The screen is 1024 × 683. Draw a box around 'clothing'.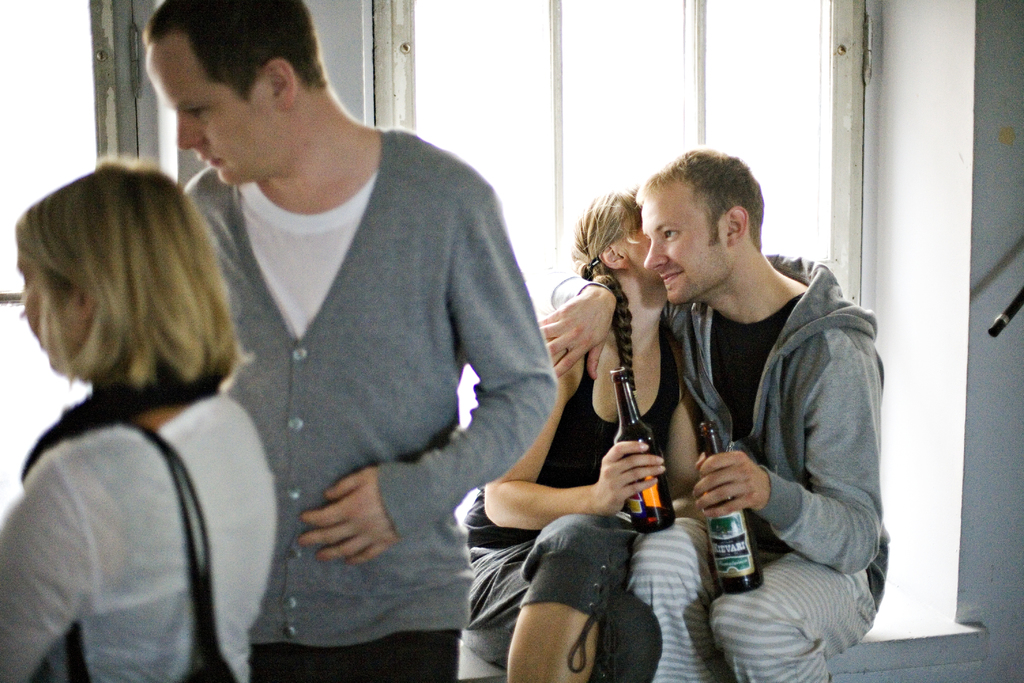
x1=0 y1=365 x2=279 y2=682.
